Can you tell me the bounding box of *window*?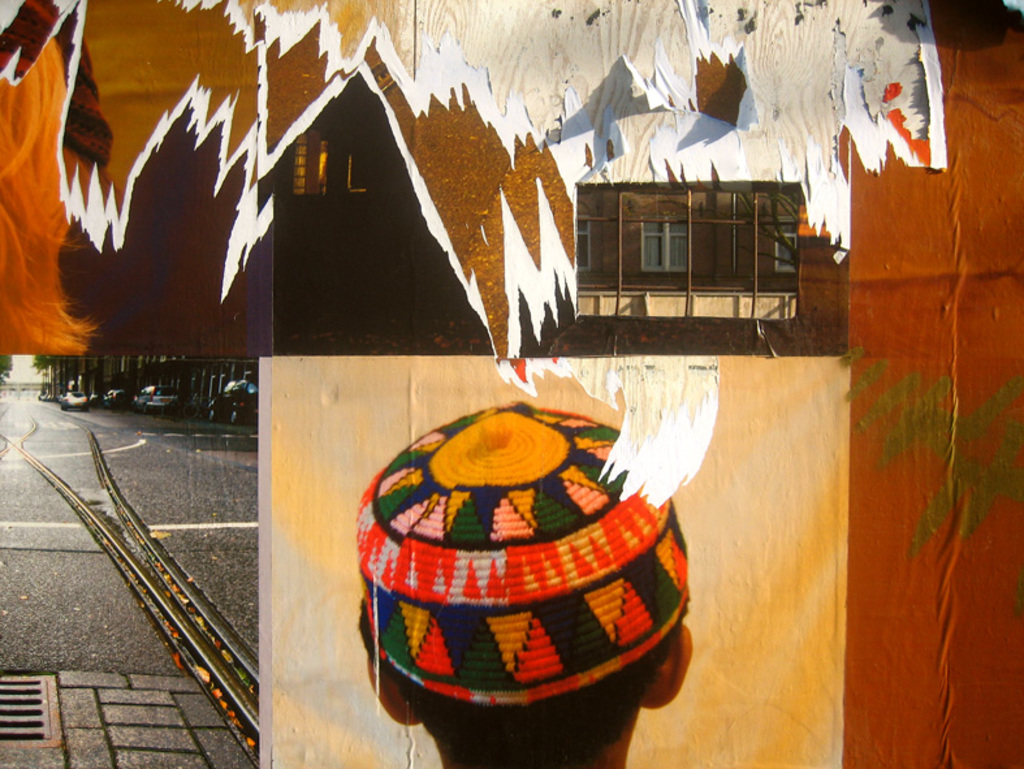
{"left": 295, "top": 134, "right": 327, "bottom": 194}.
